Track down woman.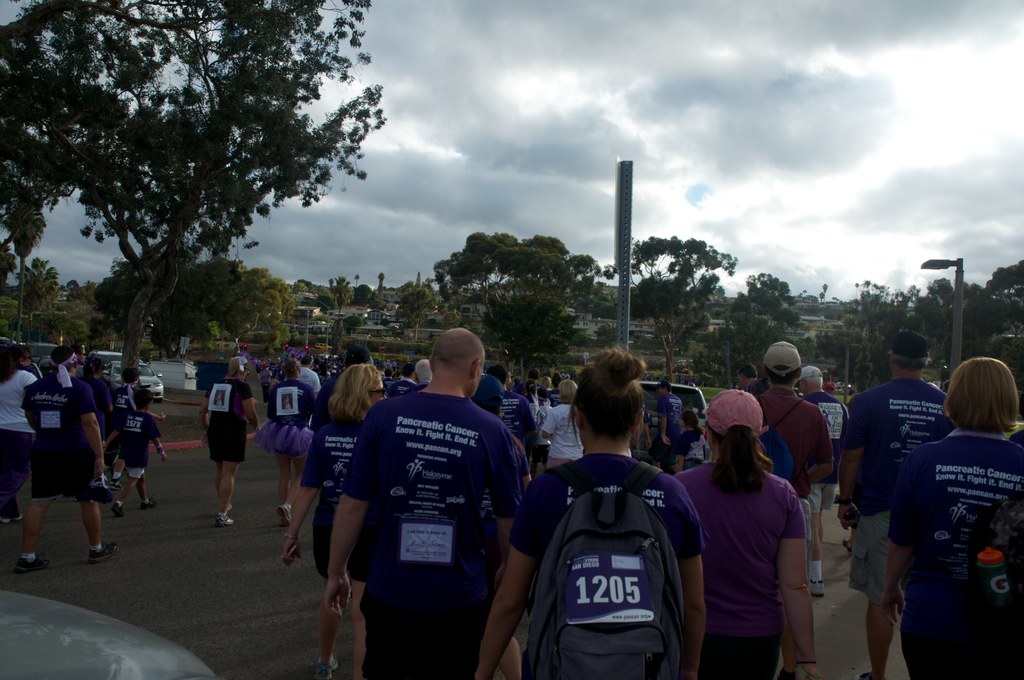
Tracked to pyautogui.locateOnScreen(475, 344, 706, 679).
